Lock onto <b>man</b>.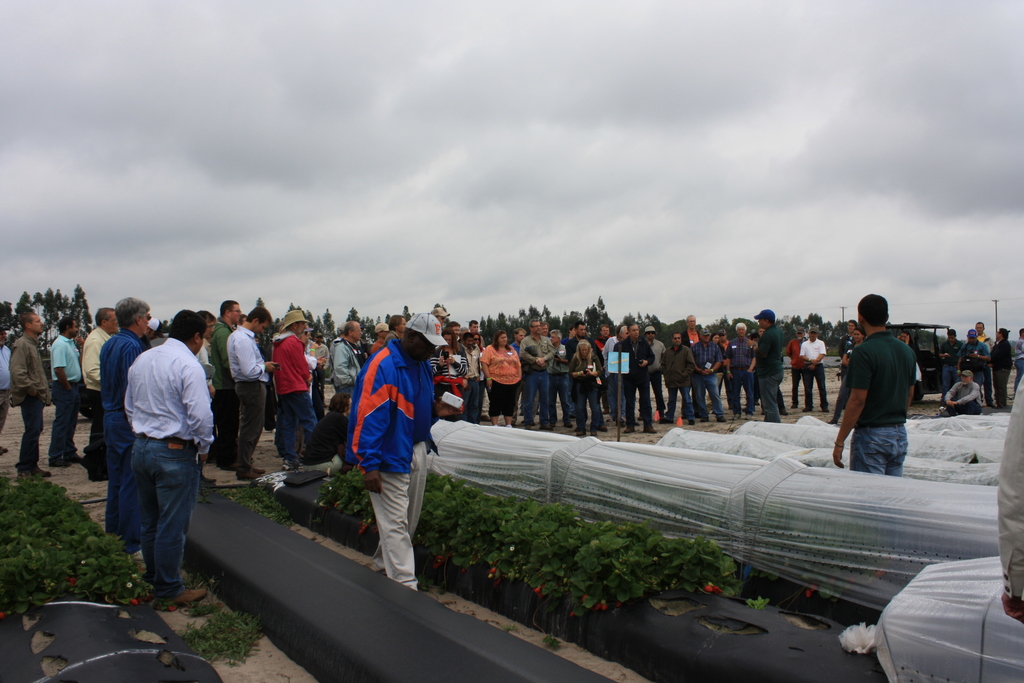
Locked: [x1=124, y1=309, x2=218, y2=607].
